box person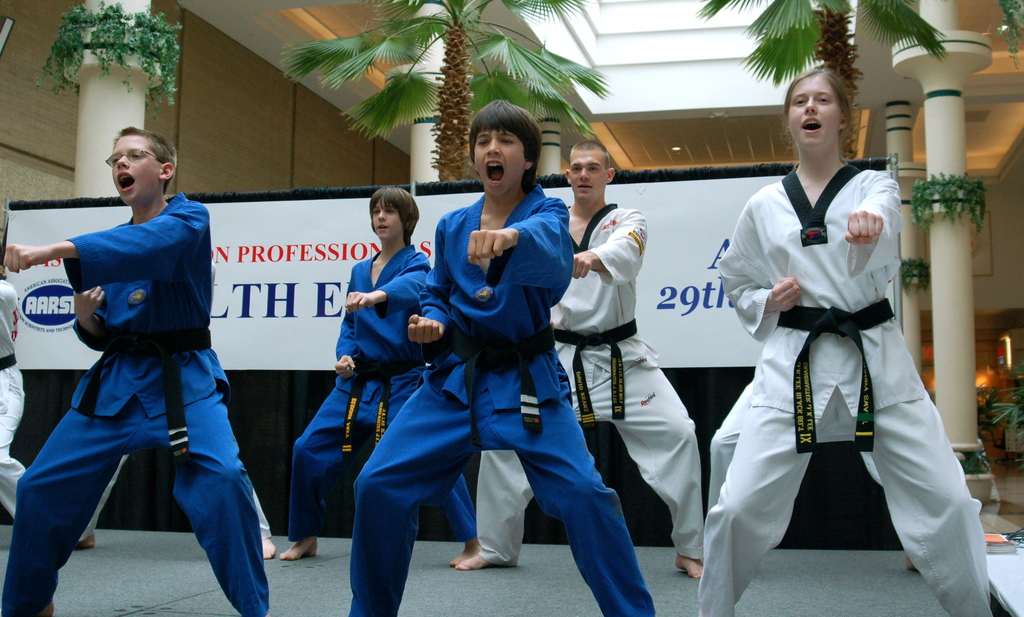
x1=698 y1=72 x2=995 y2=616
